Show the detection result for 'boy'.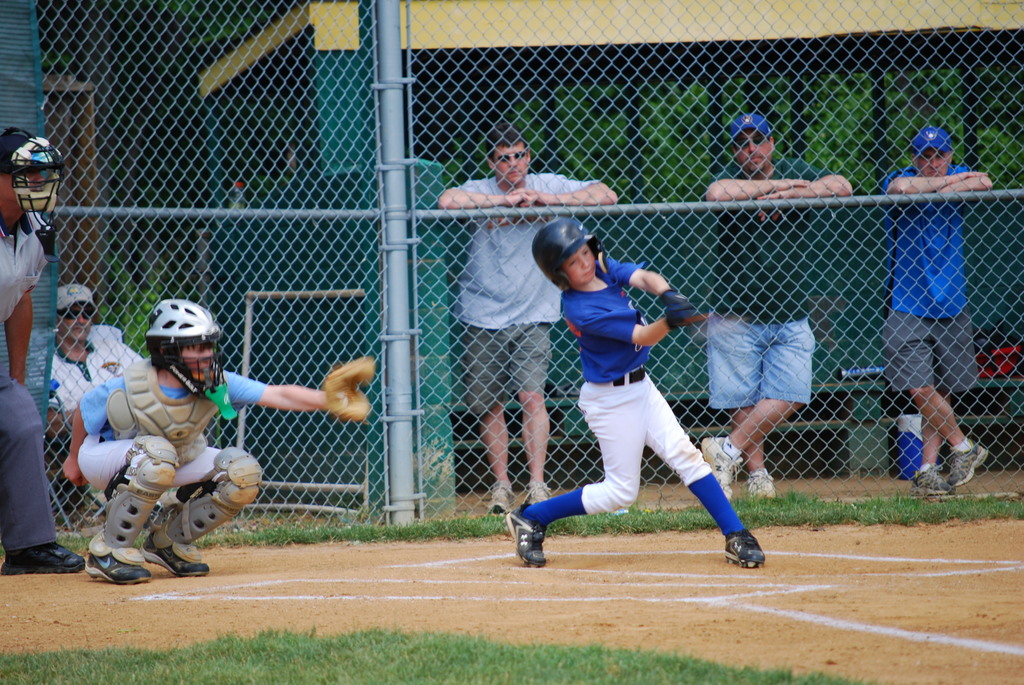
box(506, 217, 764, 568).
